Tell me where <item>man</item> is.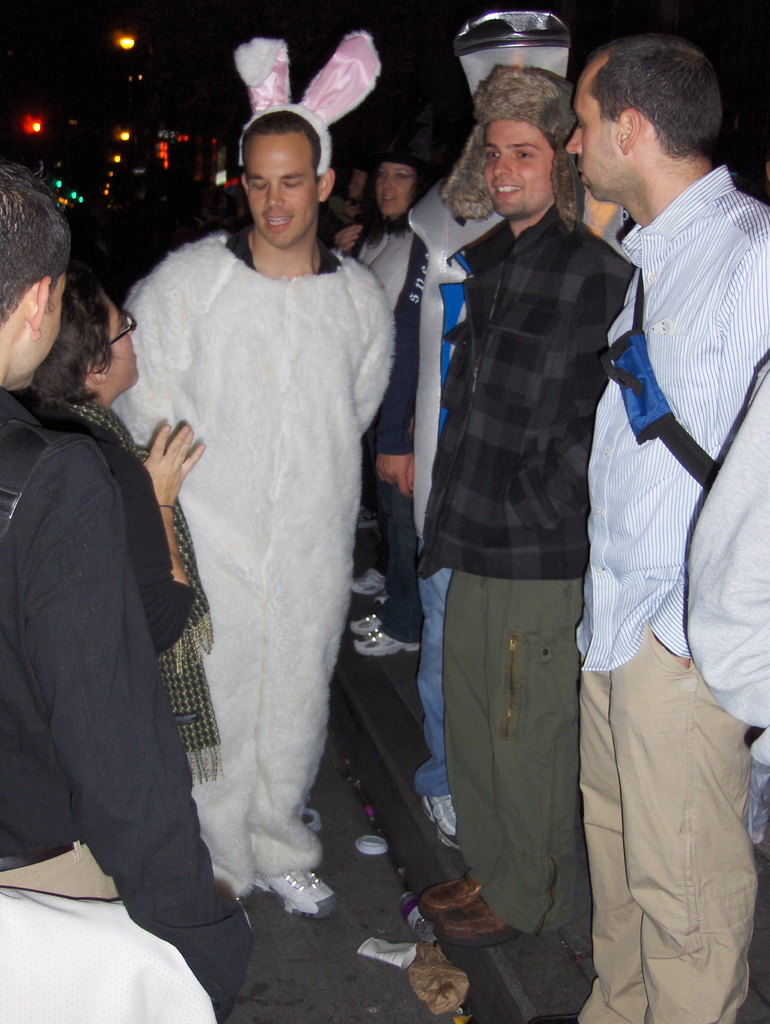
<item>man</item> is at <box>0,159,253,1023</box>.
